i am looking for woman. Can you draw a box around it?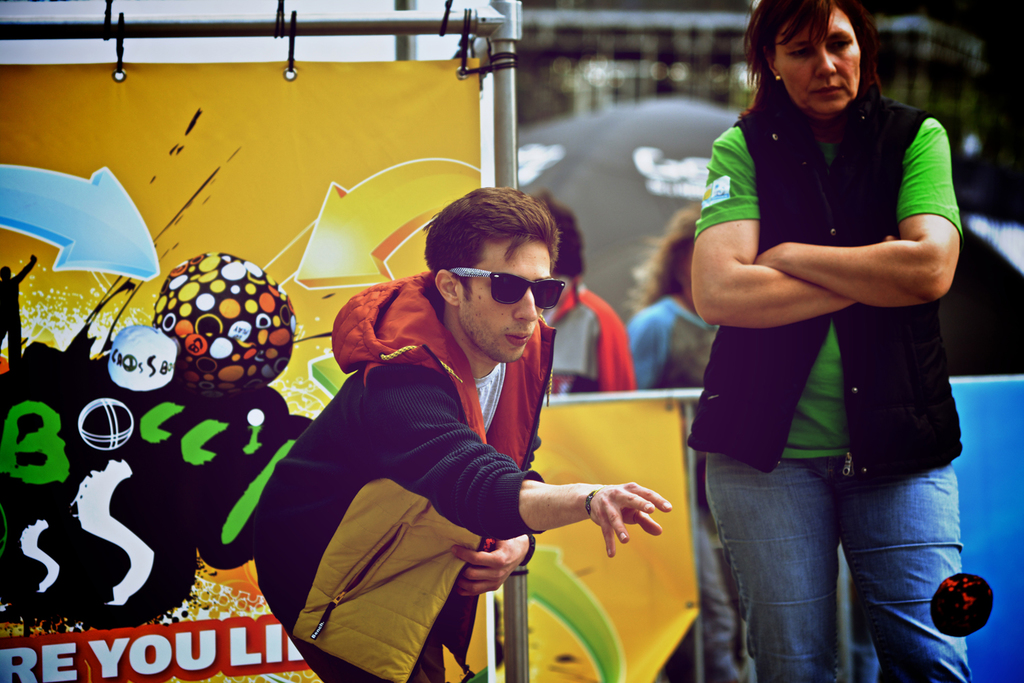
Sure, the bounding box is [left=276, top=181, right=618, bottom=682].
